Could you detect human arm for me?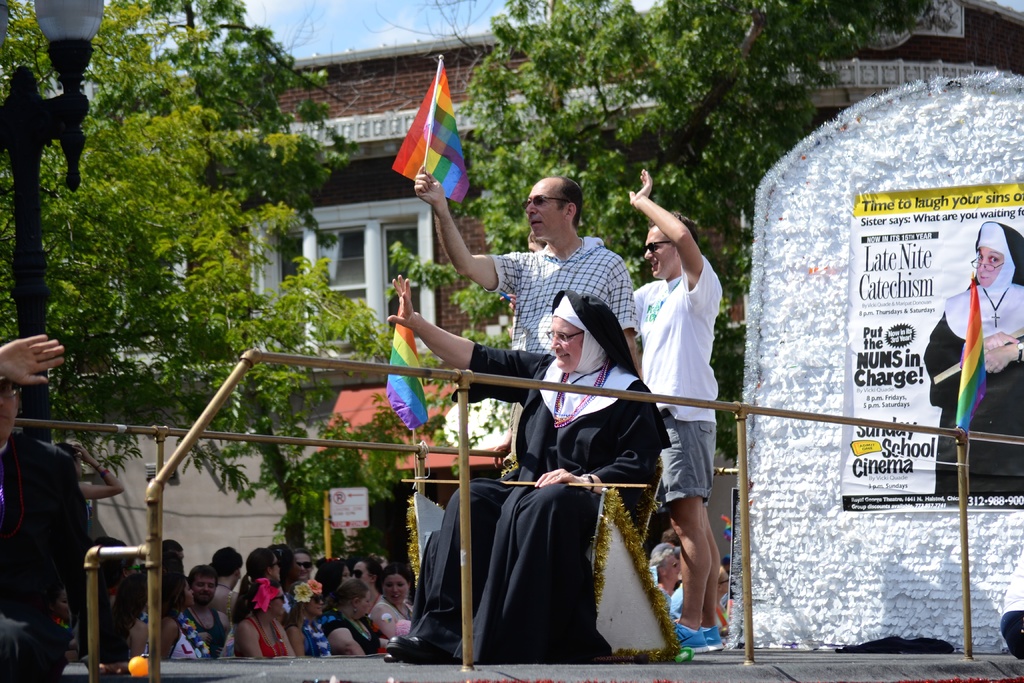
Detection result: detection(75, 438, 127, 506).
